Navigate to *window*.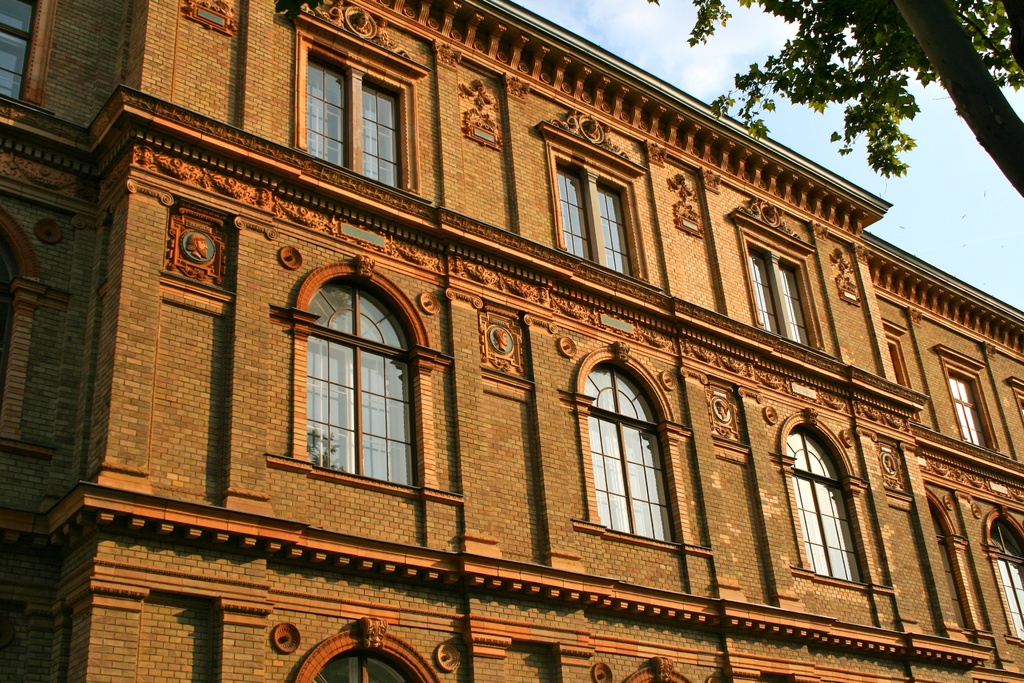
Navigation target: [left=724, top=199, right=833, bottom=357].
